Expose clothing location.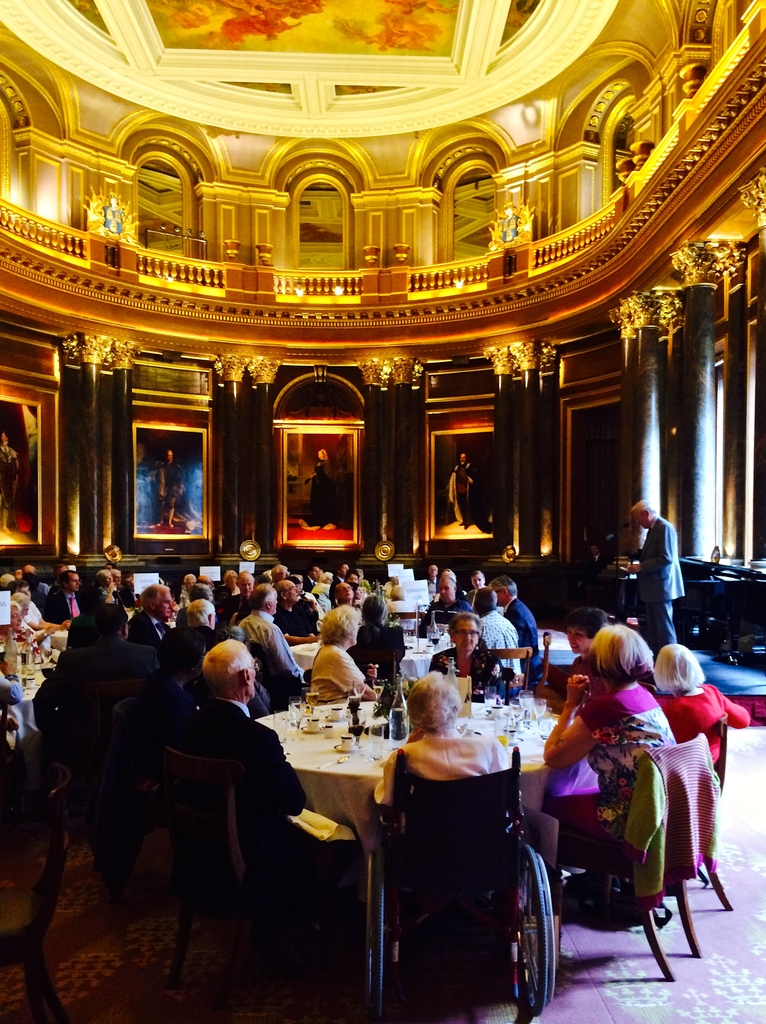
Exposed at box=[572, 673, 677, 856].
